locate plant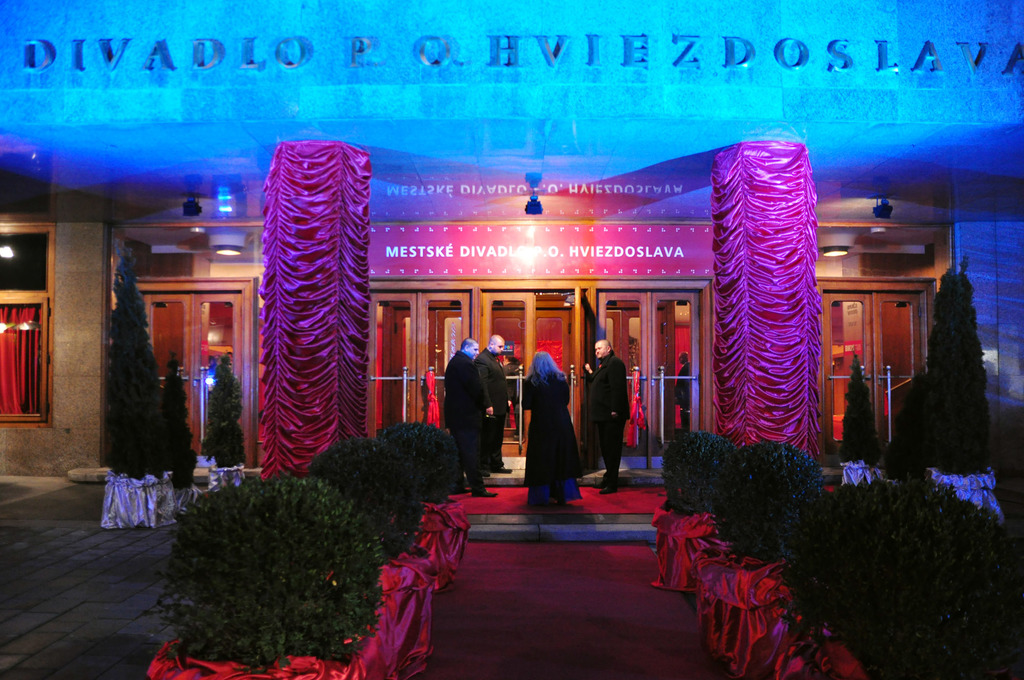
bbox(664, 423, 744, 519)
